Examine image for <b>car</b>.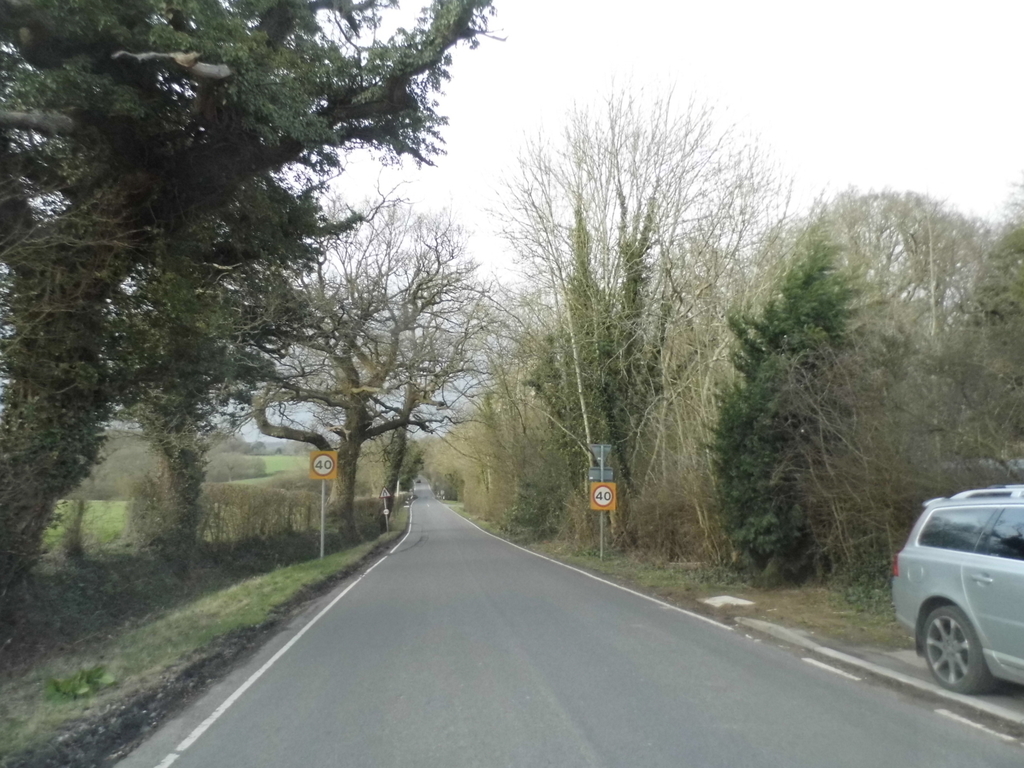
Examination result: Rect(897, 487, 1023, 694).
